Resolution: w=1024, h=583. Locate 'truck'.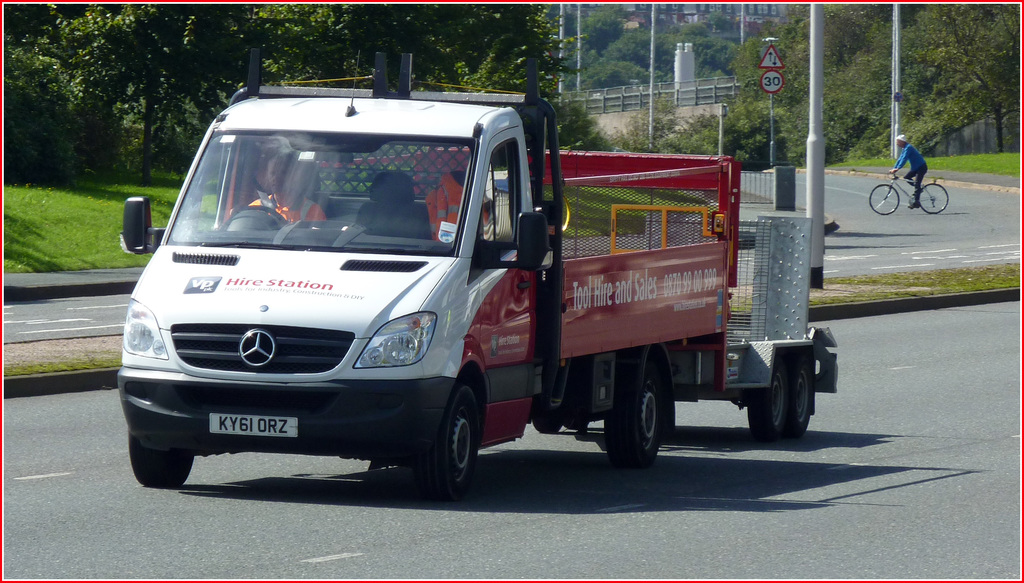
bbox(116, 38, 830, 502).
